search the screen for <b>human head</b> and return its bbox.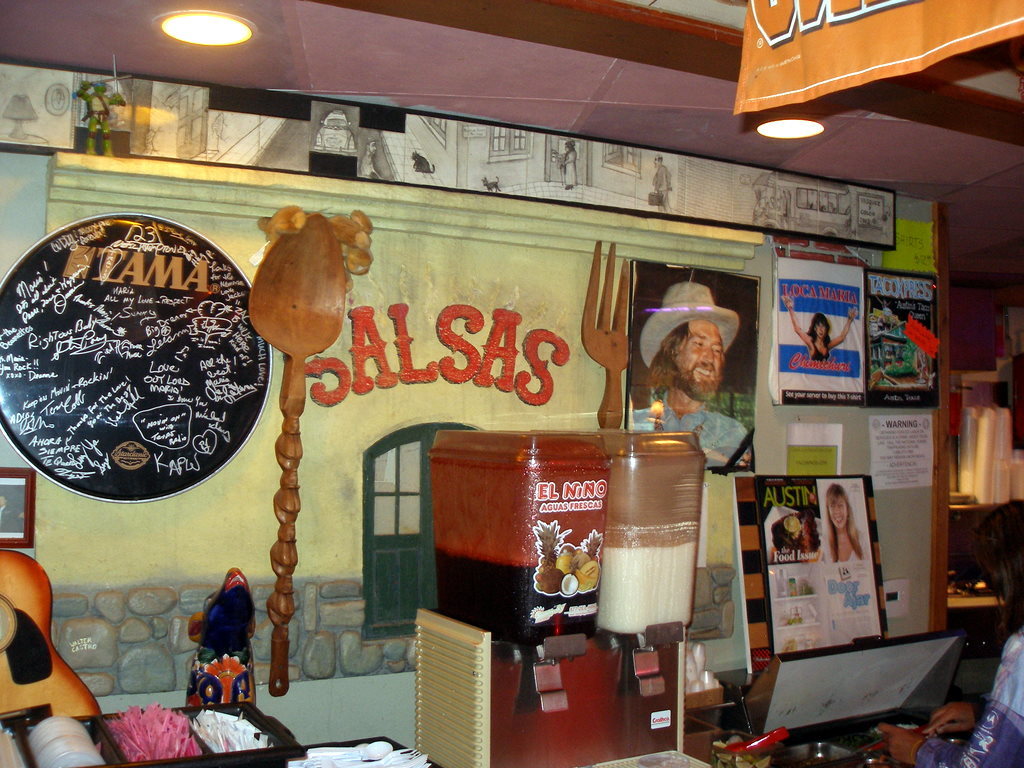
Found: [816,316,830,336].
